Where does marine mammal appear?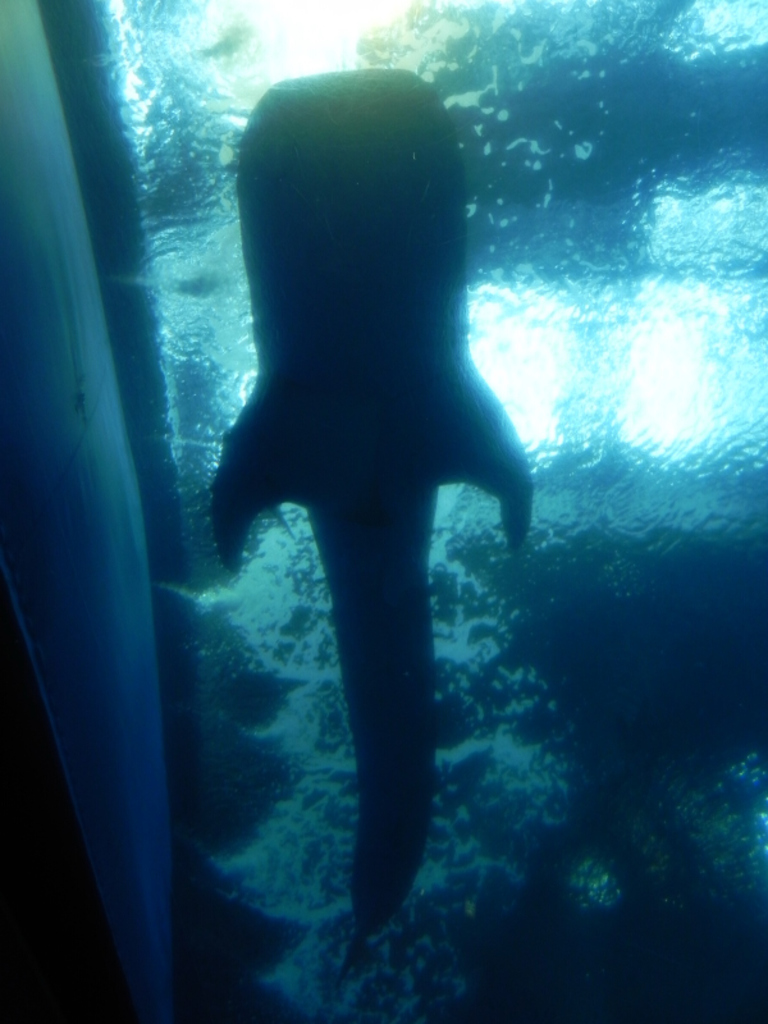
Appears at detection(196, 52, 549, 922).
